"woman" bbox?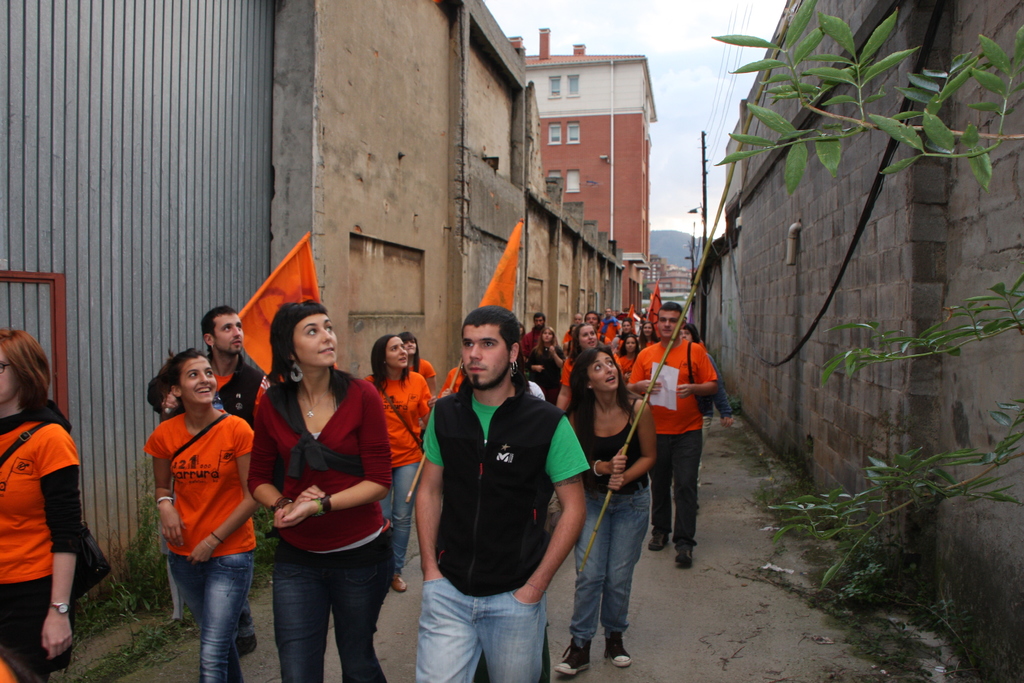
<bbox>635, 321, 662, 345</bbox>
